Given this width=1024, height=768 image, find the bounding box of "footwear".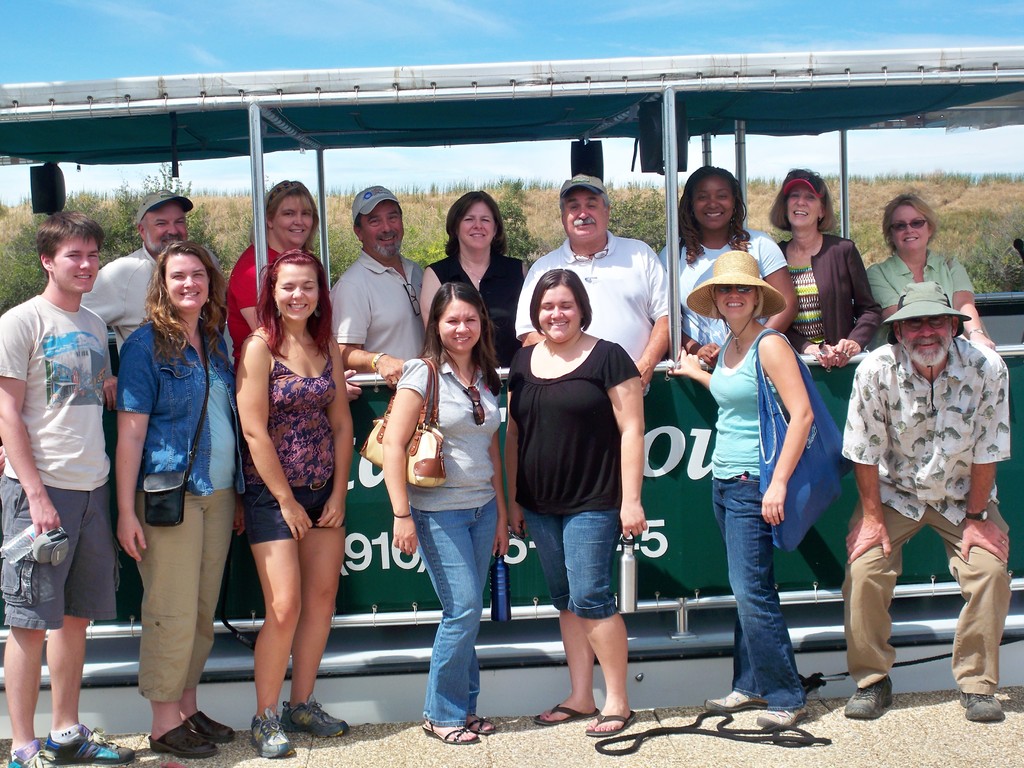
966 688 1007 719.
